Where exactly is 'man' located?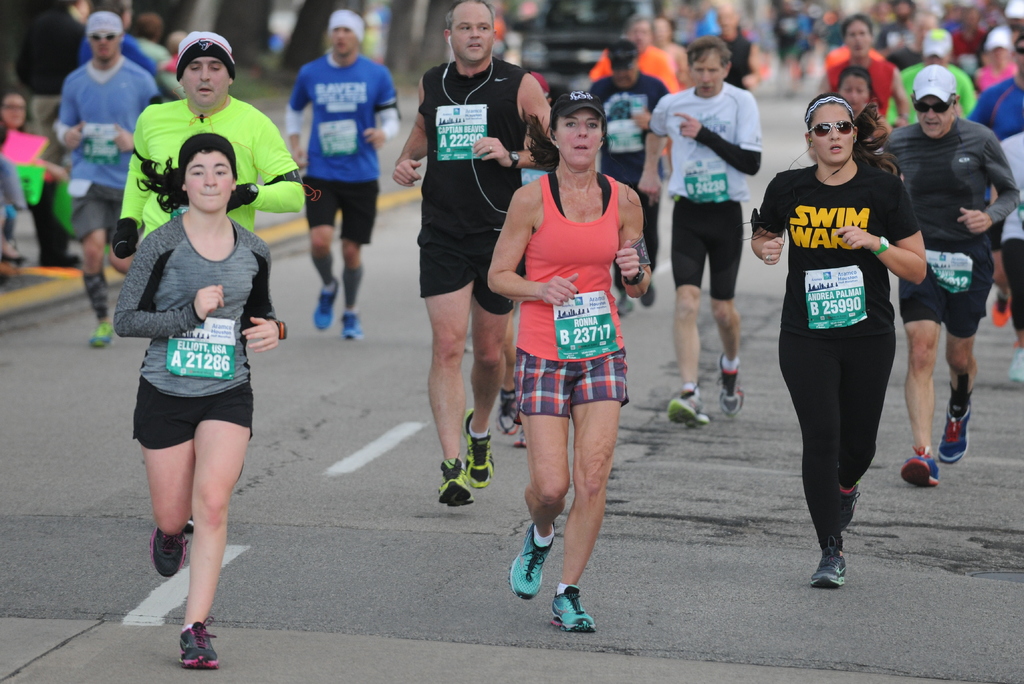
Its bounding box is box(645, 36, 762, 446).
